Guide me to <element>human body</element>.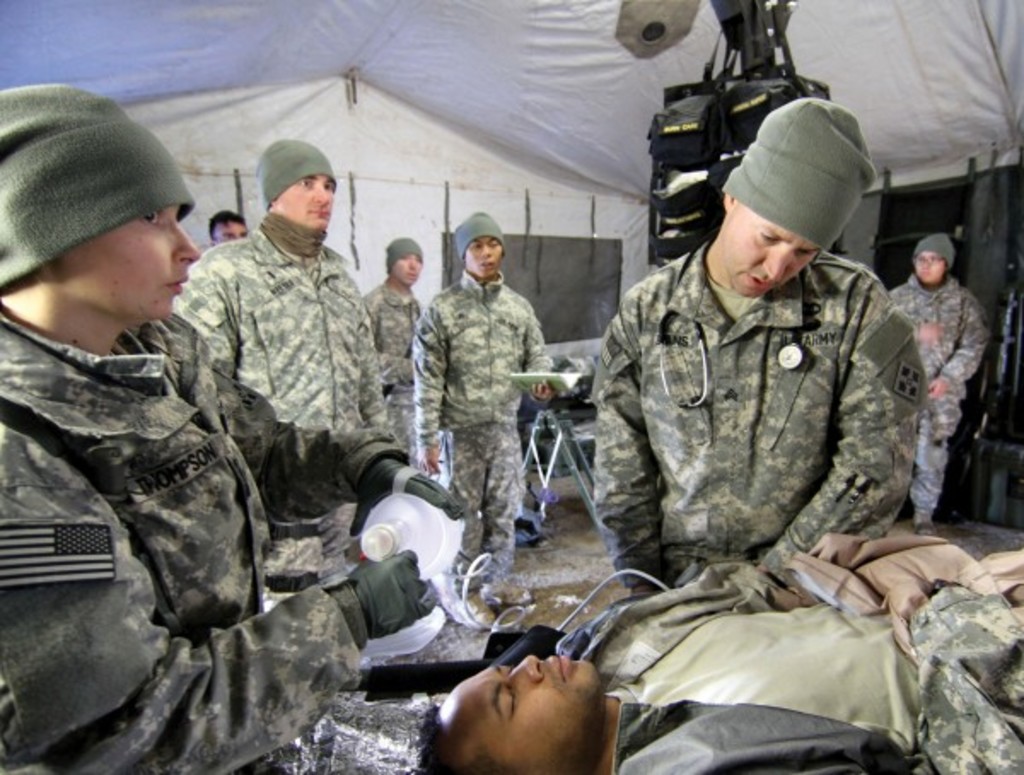
Guidance: bbox=[894, 220, 988, 533].
